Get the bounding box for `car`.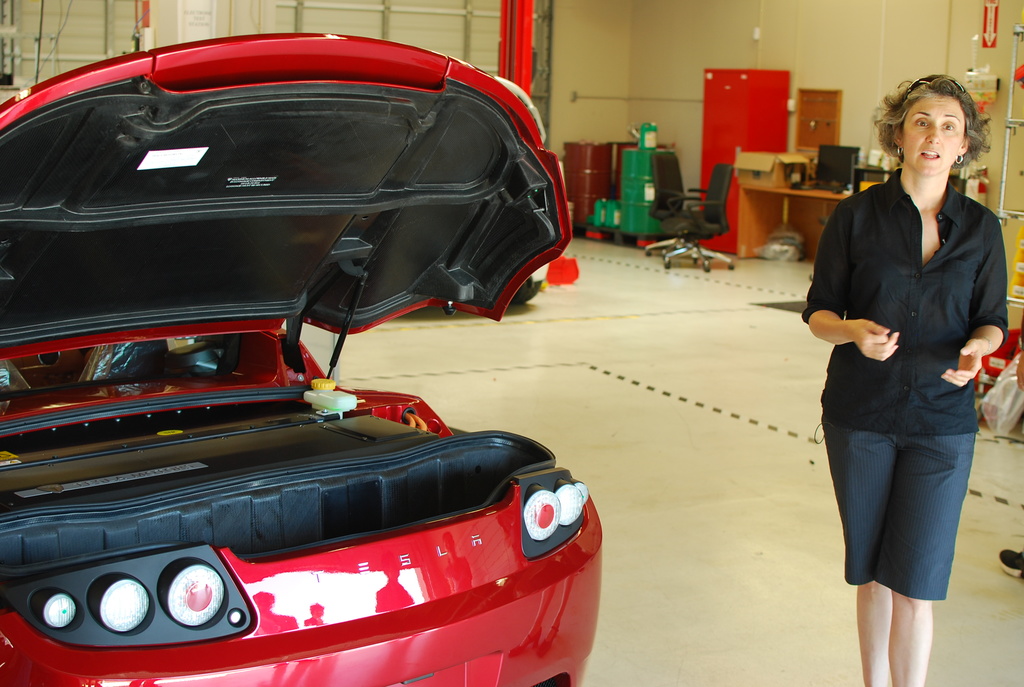
509:261:549:304.
